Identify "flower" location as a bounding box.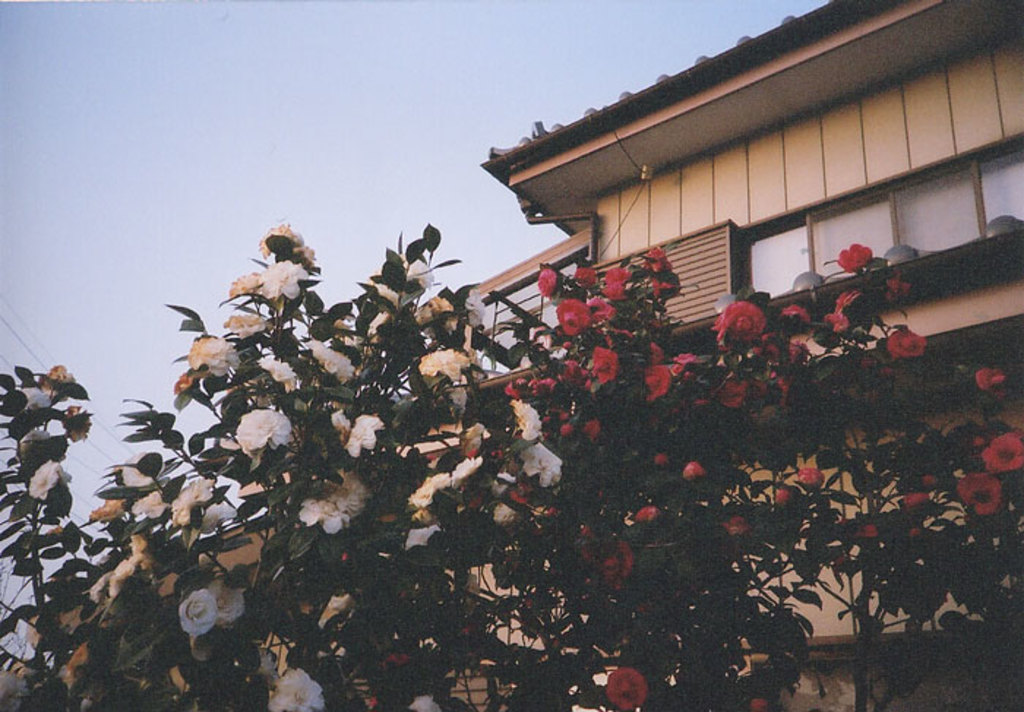
select_region(645, 247, 670, 276).
